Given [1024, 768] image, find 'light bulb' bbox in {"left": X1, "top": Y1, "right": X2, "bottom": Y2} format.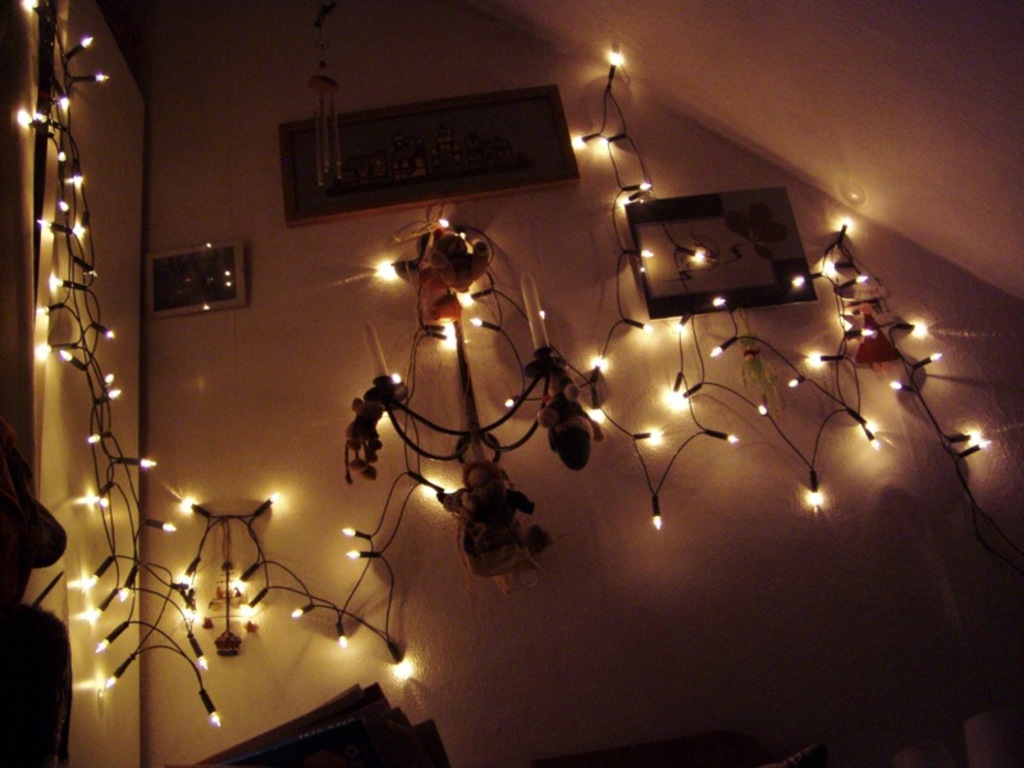
{"left": 70, "top": 74, "right": 106, "bottom": 81}.
